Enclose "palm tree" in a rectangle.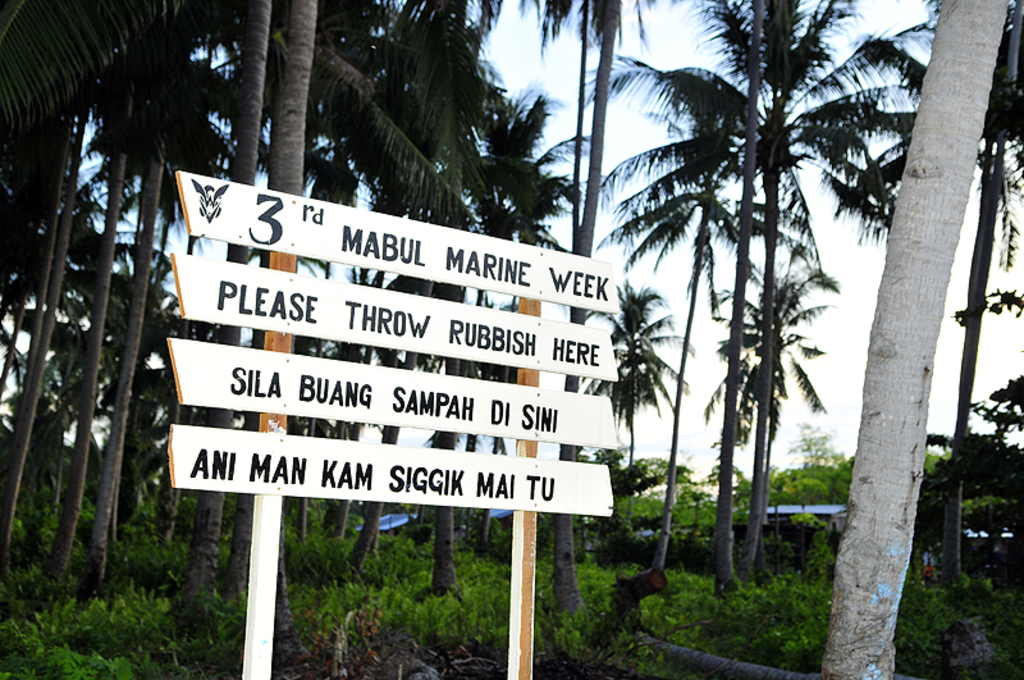
rect(19, 206, 124, 627).
